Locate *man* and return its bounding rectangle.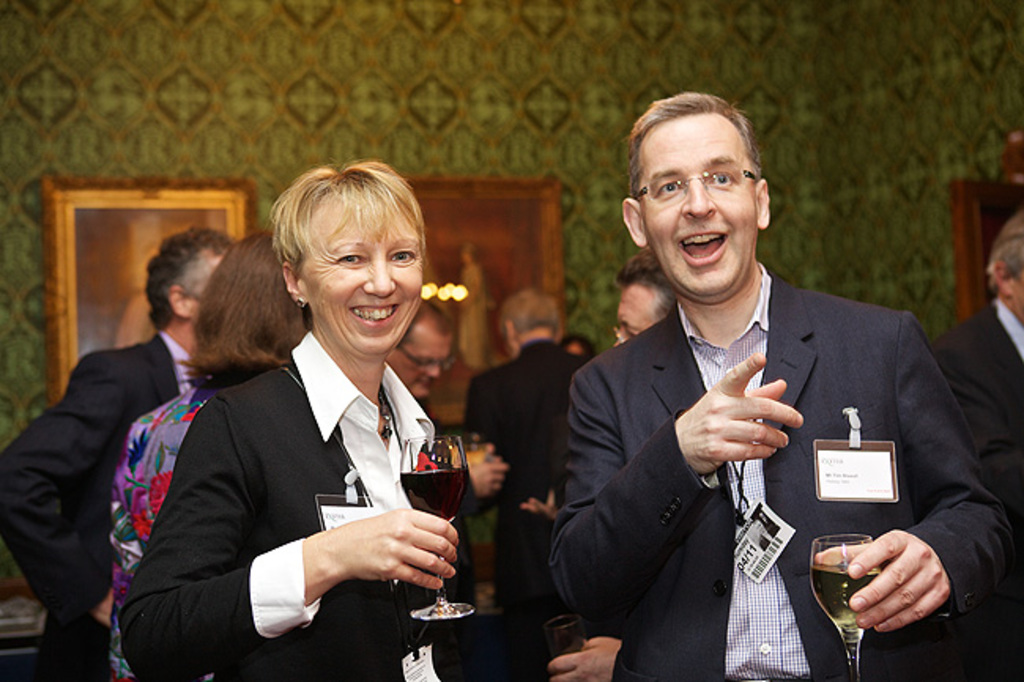
[0, 224, 239, 680].
